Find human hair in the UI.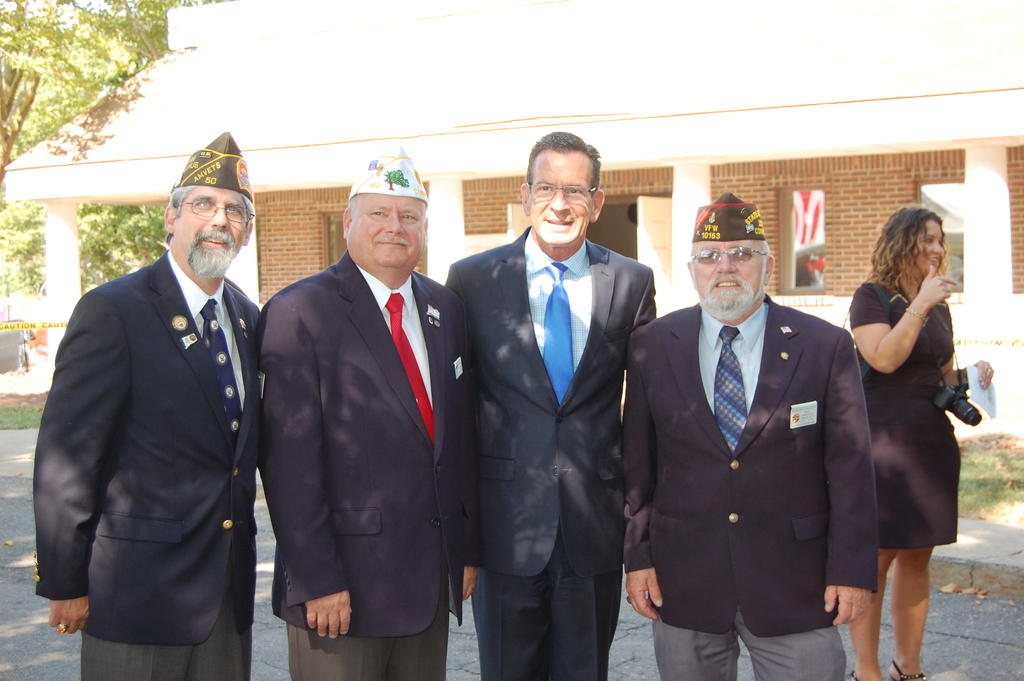
UI element at pyautogui.locateOnScreen(687, 238, 771, 273).
